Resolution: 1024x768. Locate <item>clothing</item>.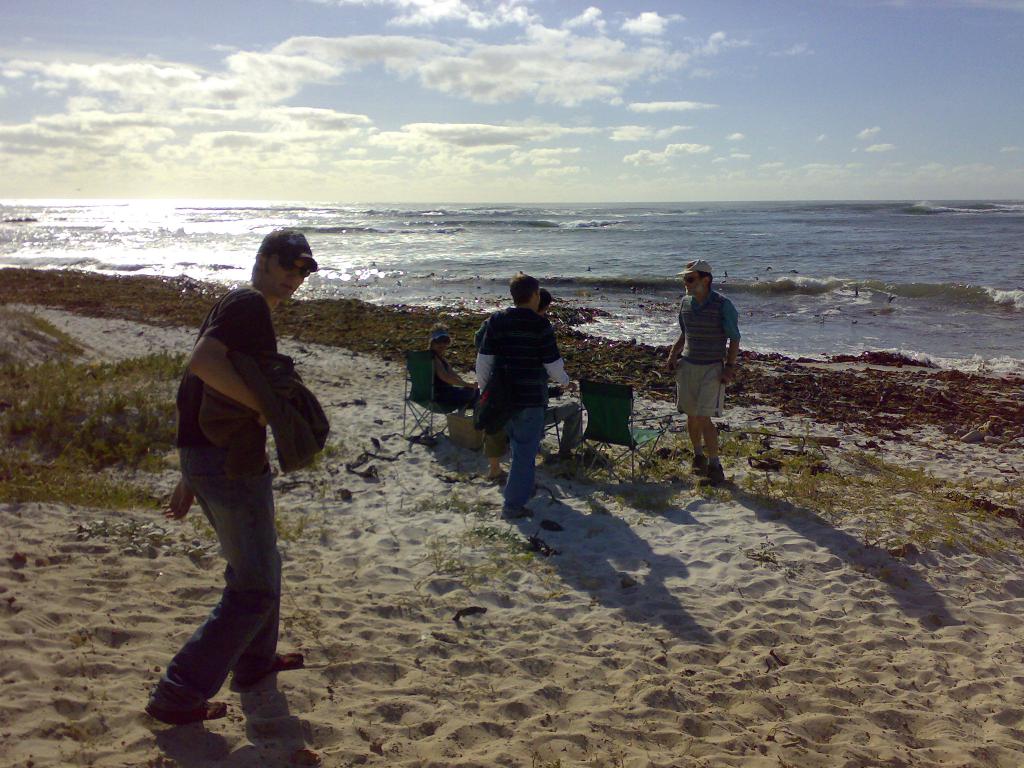
(x1=157, y1=279, x2=287, y2=702).
